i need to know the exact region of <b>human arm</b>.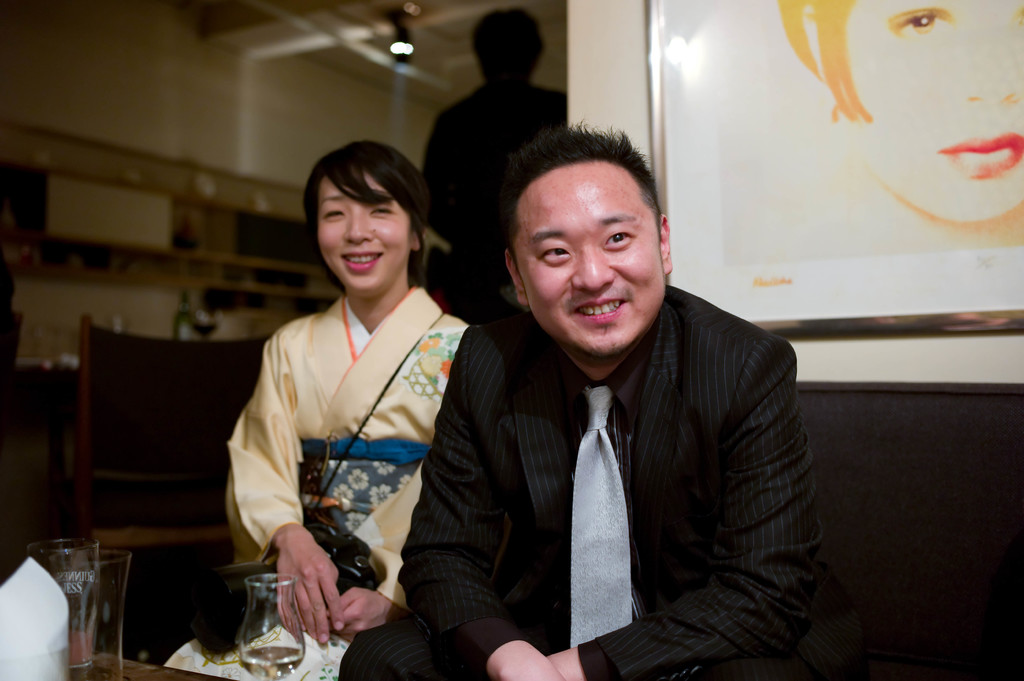
Region: <box>548,319,856,680</box>.
